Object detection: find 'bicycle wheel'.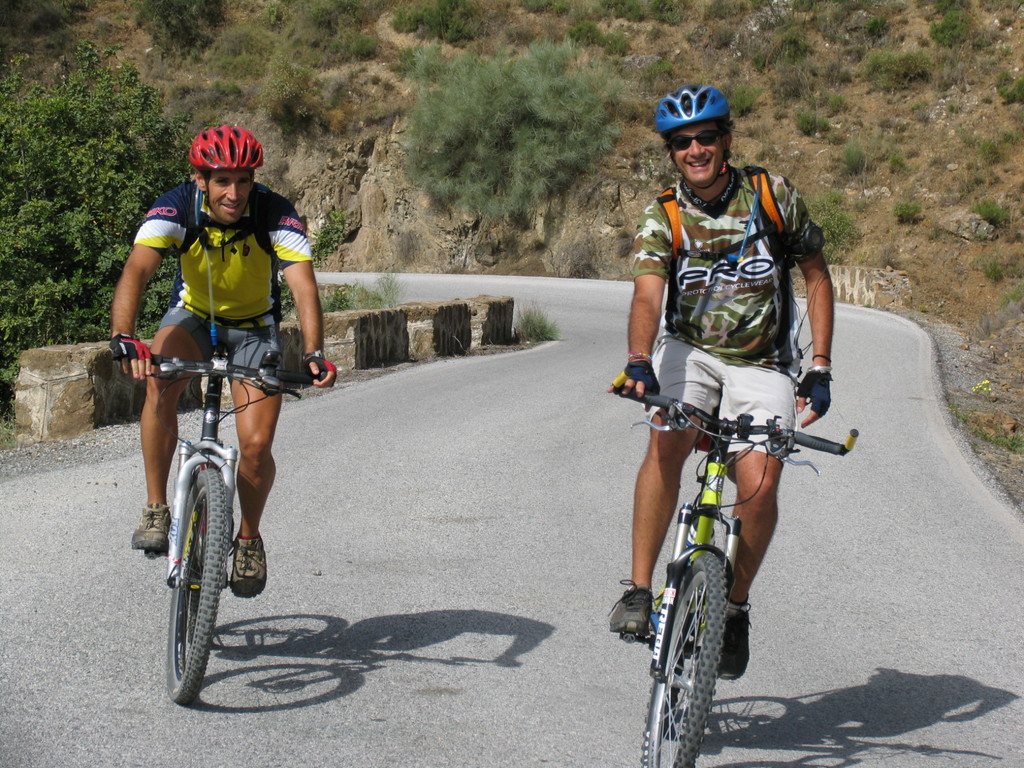
bbox(152, 449, 248, 699).
